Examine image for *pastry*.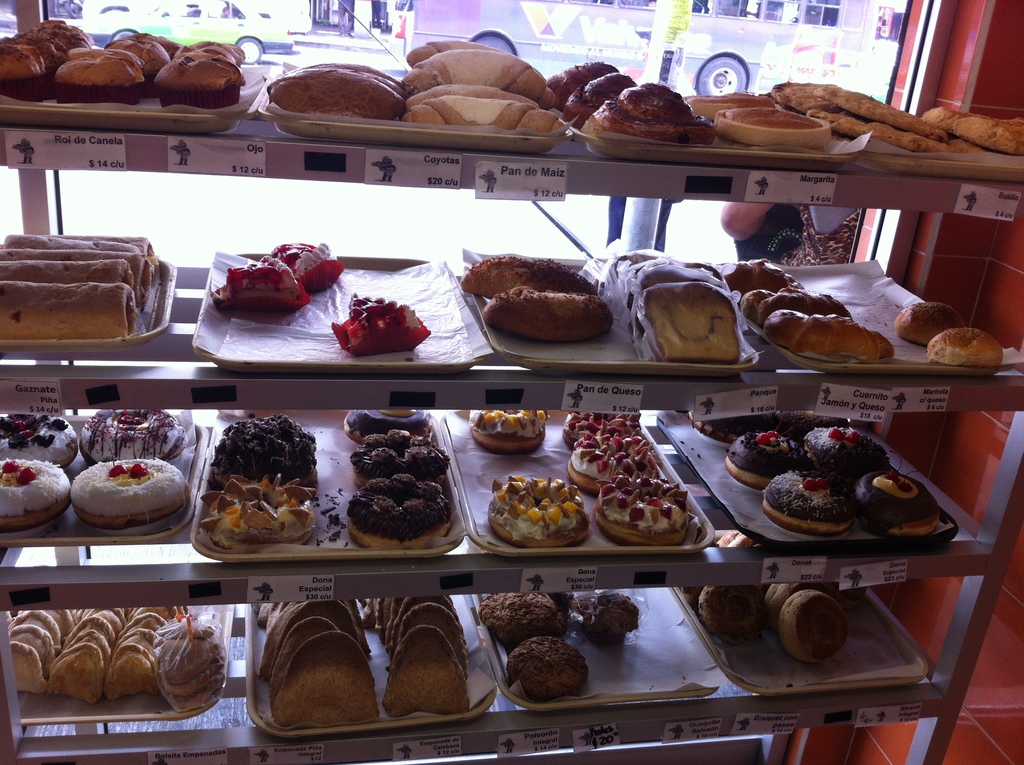
Examination result: (801,421,888,485).
